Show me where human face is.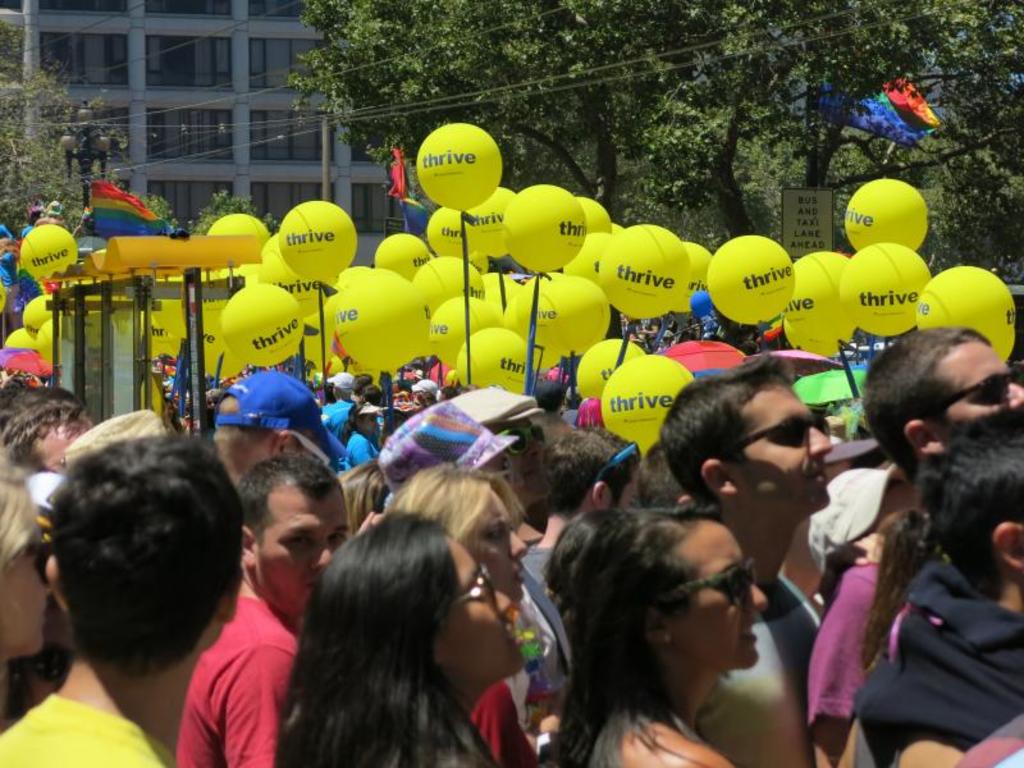
human face is at detection(671, 520, 764, 663).
